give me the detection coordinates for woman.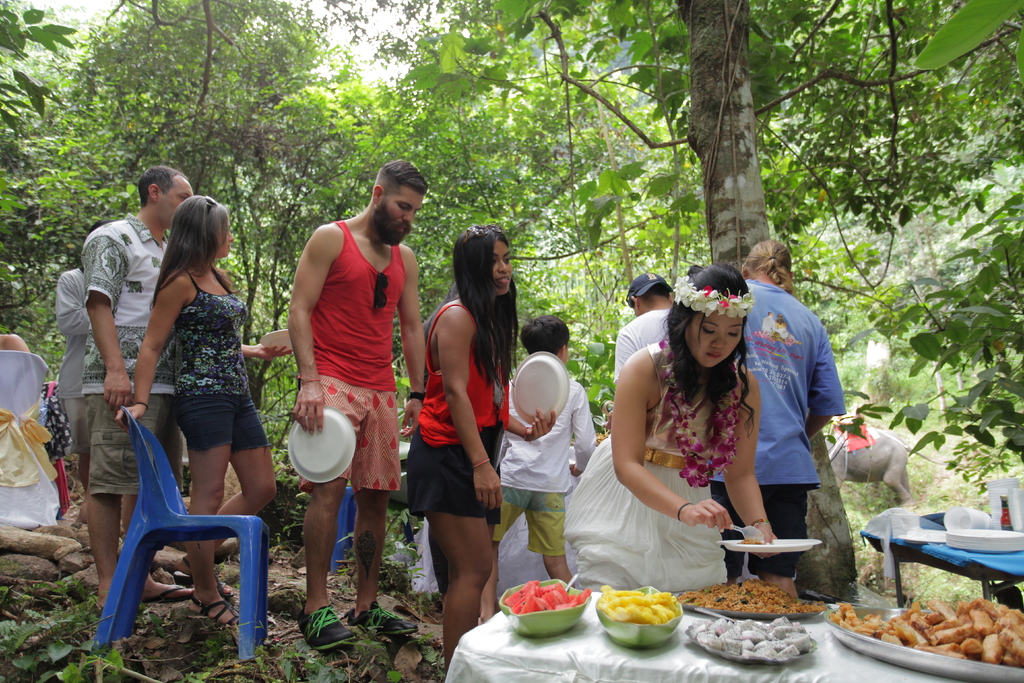
<region>585, 258, 837, 604</region>.
